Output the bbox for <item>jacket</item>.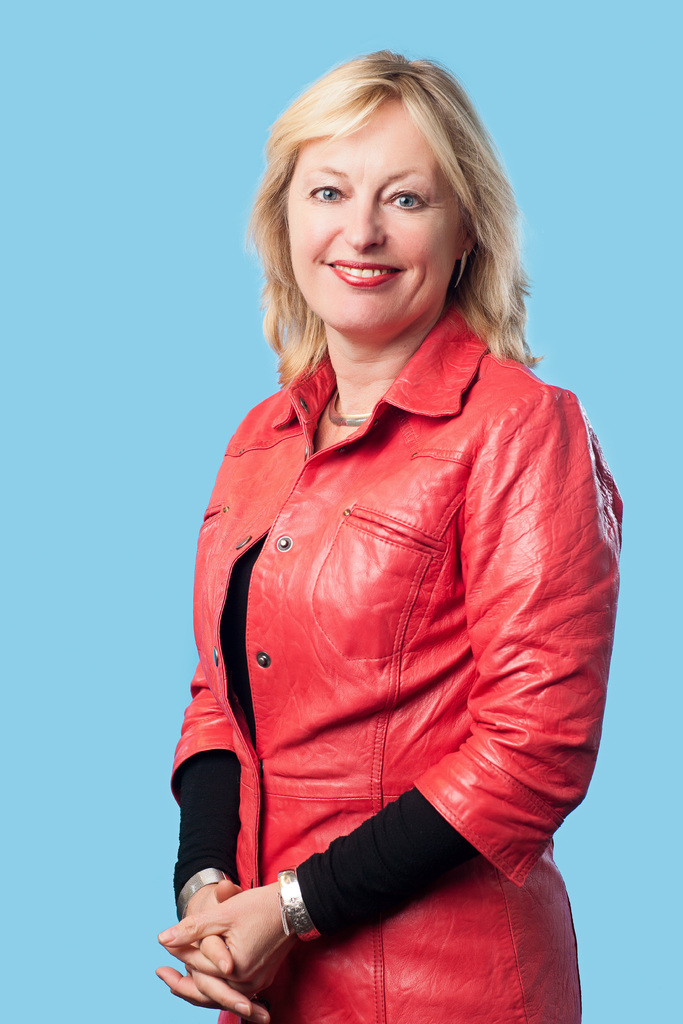
bbox=[170, 307, 627, 1023].
